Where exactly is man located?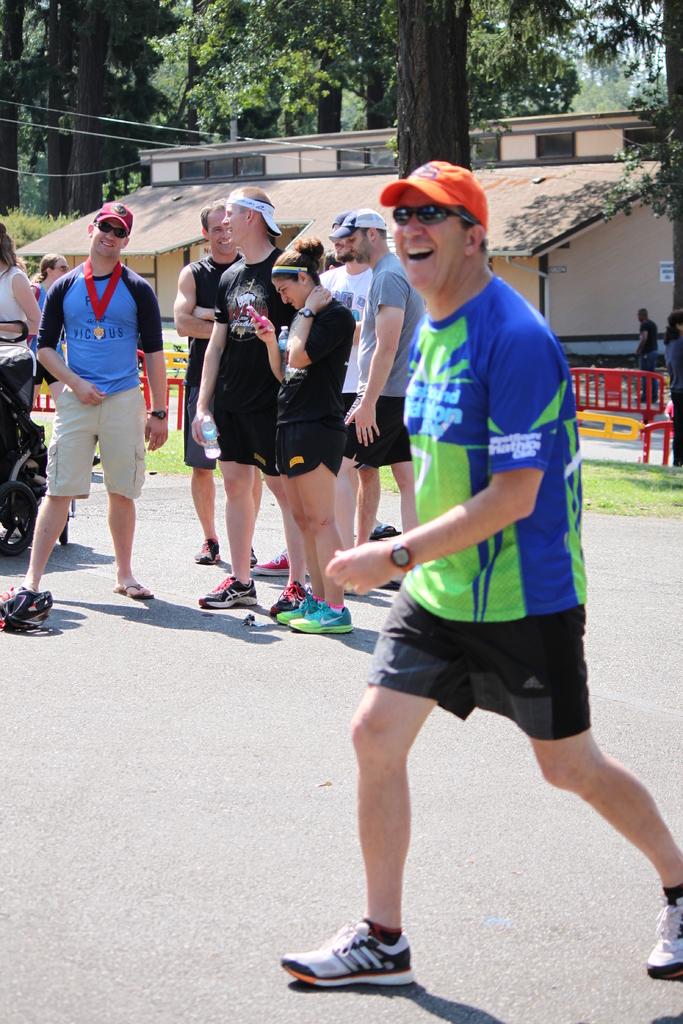
Its bounding box is bbox=[177, 185, 313, 615].
